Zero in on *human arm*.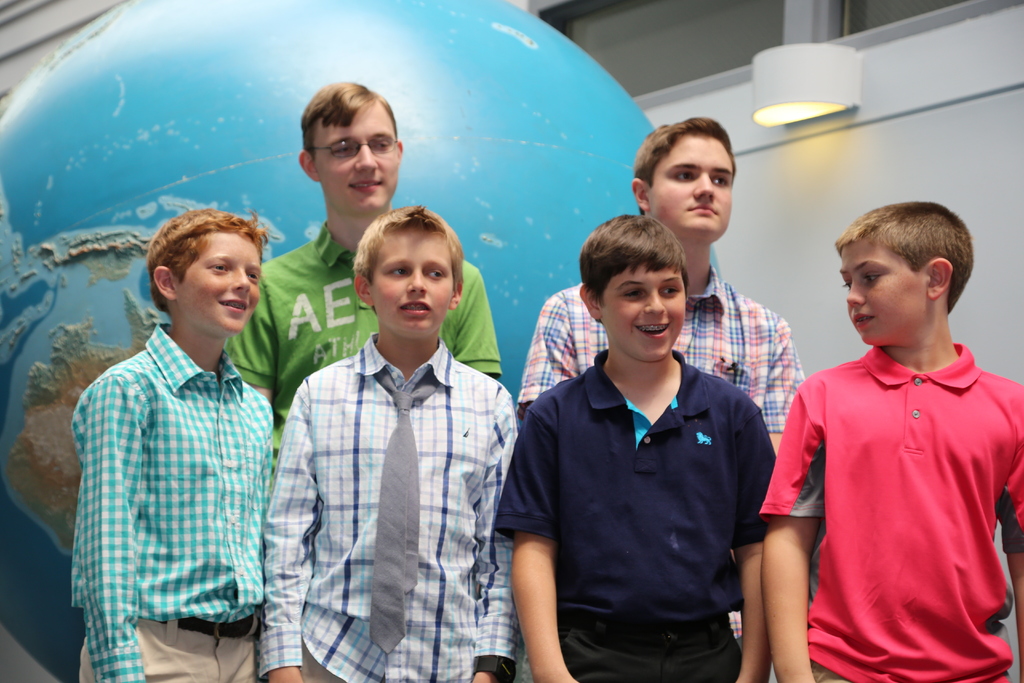
Zeroed in: (470,379,528,682).
